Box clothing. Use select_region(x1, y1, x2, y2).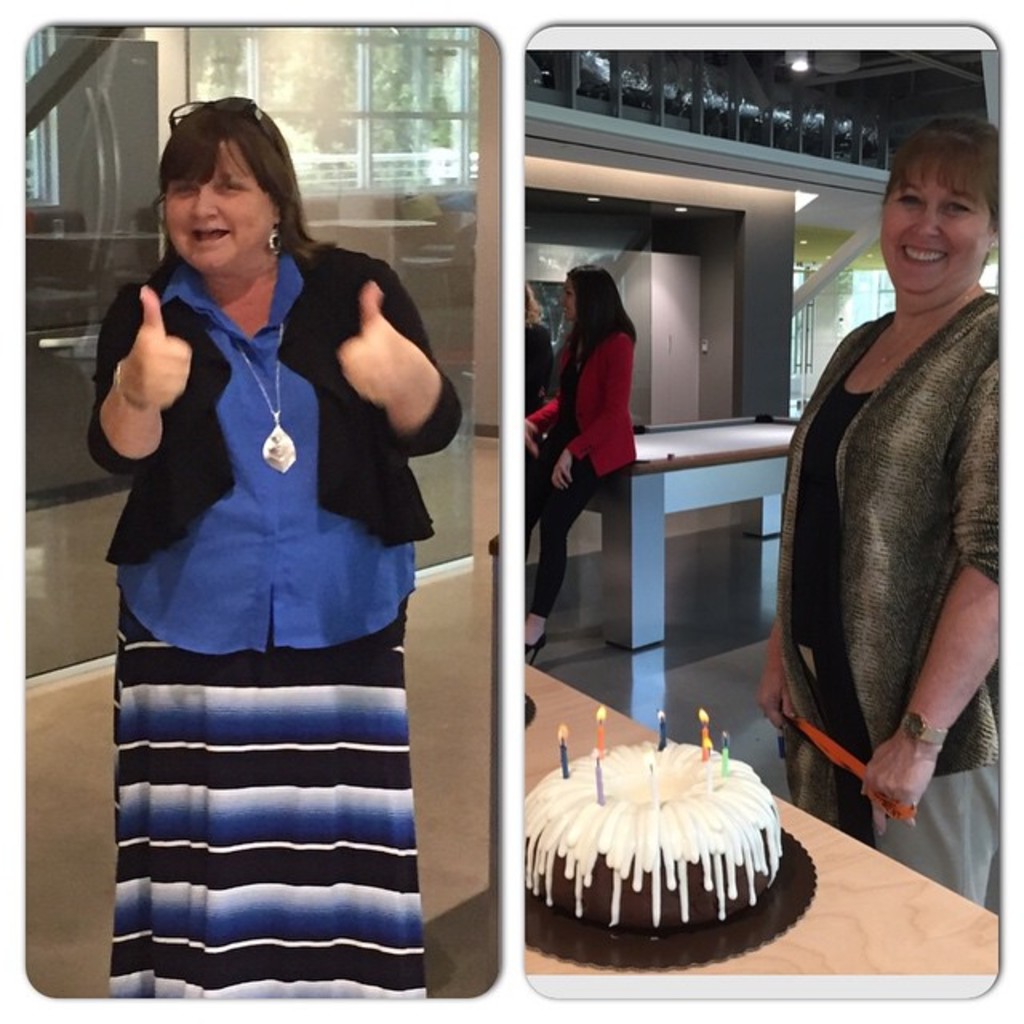
select_region(514, 318, 635, 611).
